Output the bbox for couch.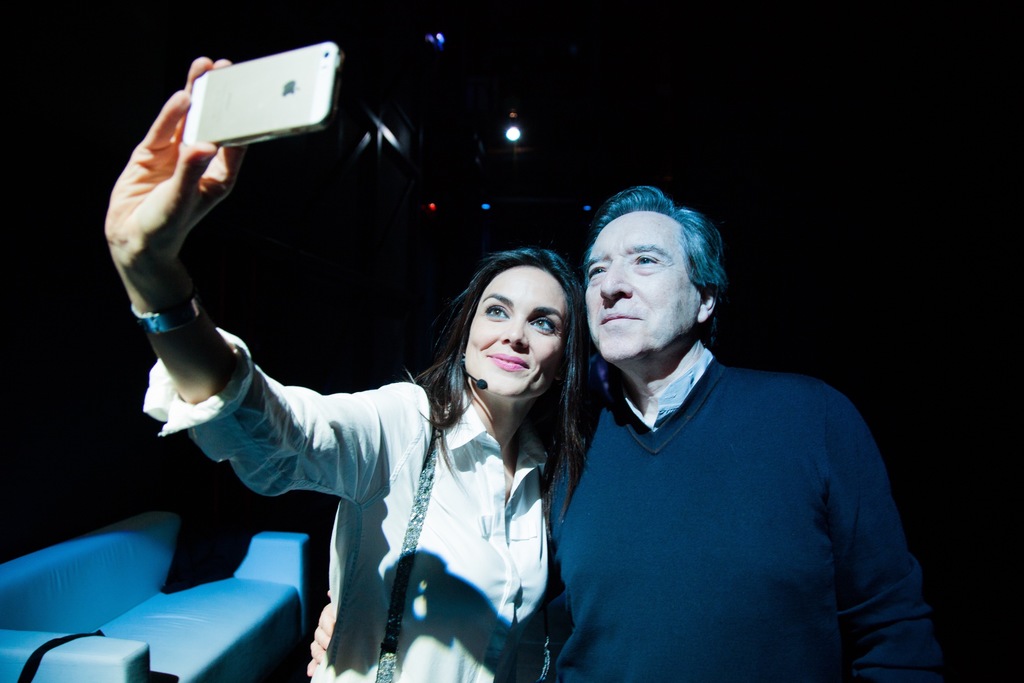
x1=0 y1=509 x2=319 y2=682.
